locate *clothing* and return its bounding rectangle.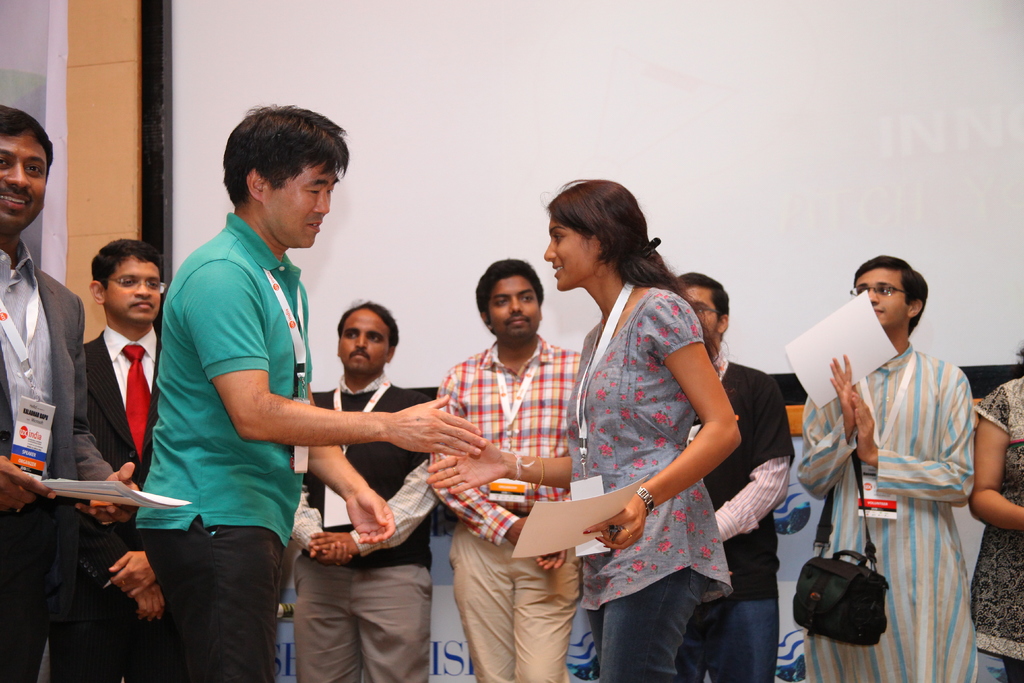
select_region(427, 337, 582, 682).
